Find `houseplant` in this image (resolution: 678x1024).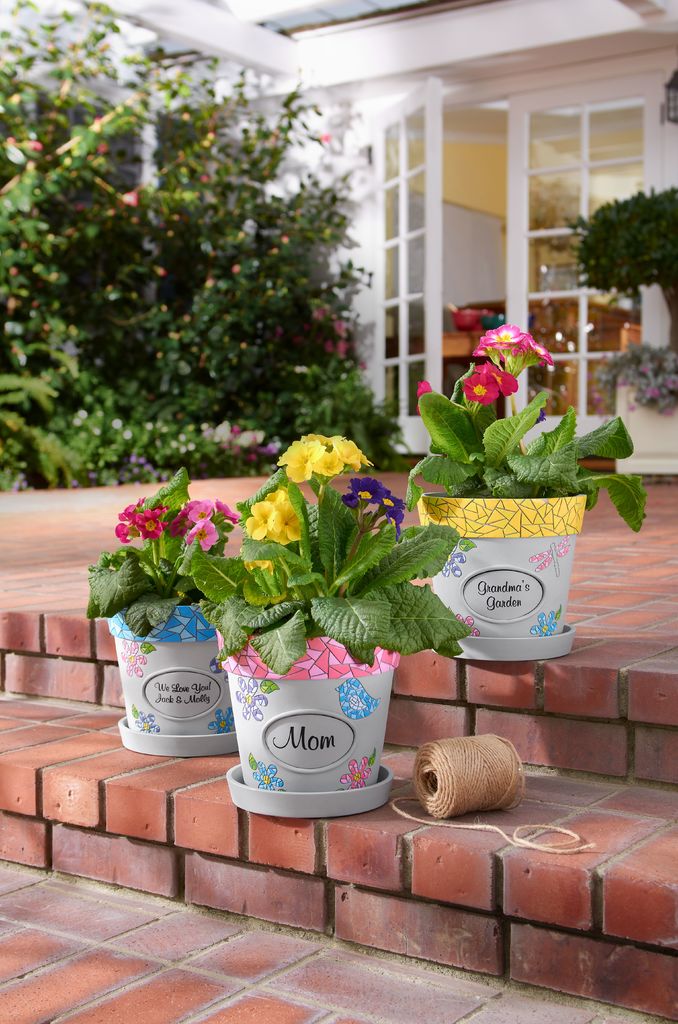
locate(561, 191, 677, 478).
